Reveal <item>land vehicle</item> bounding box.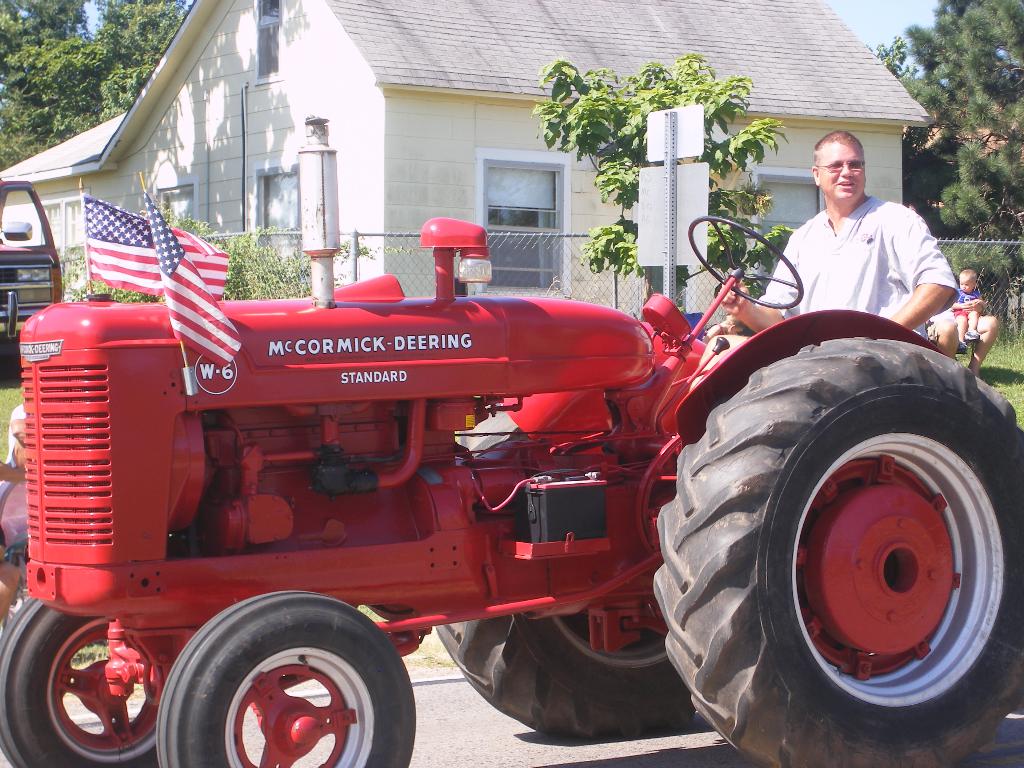
Revealed: bbox=[0, 118, 1023, 767].
